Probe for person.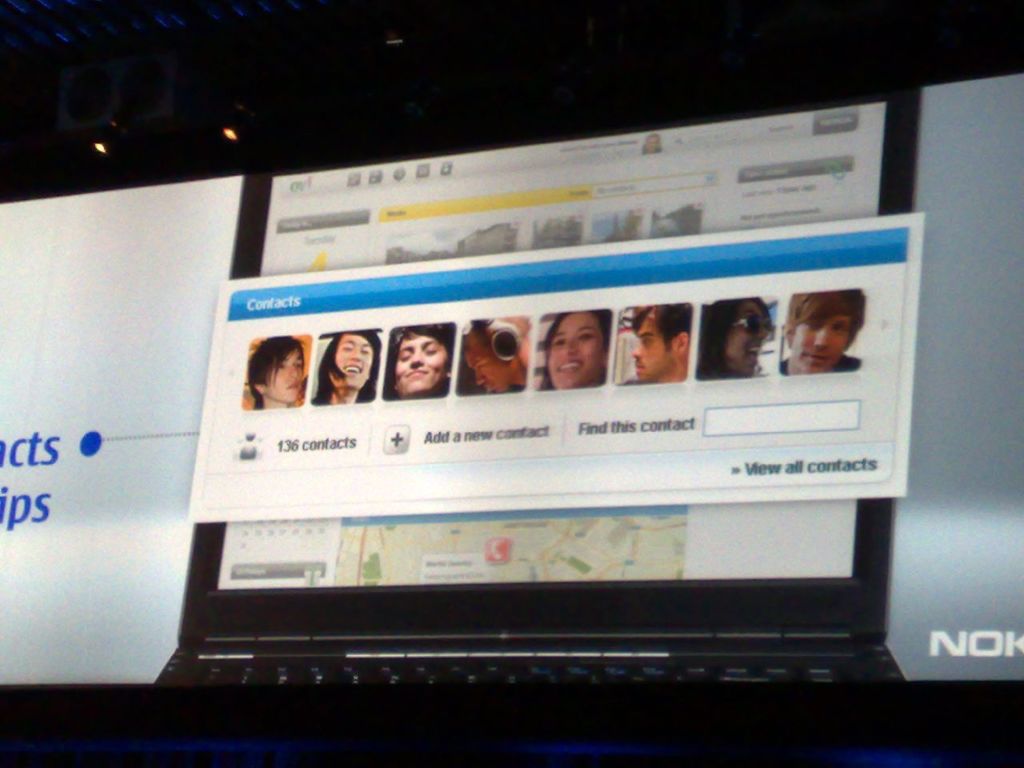
Probe result: (x1=708, y1=298, x2=774, y2=382).
